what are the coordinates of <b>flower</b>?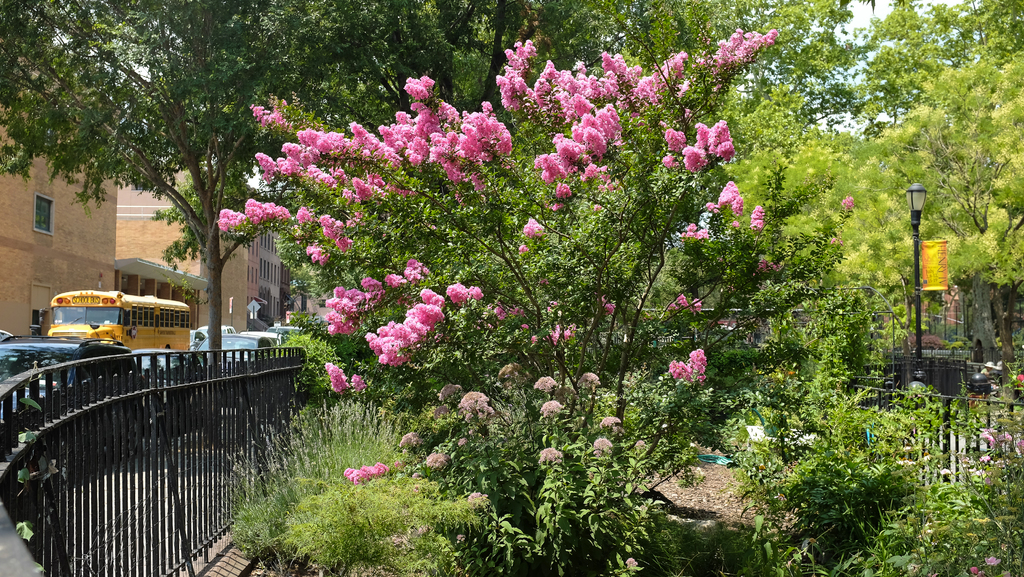
[x1=426, y1=448, x2=457, y2=472].
